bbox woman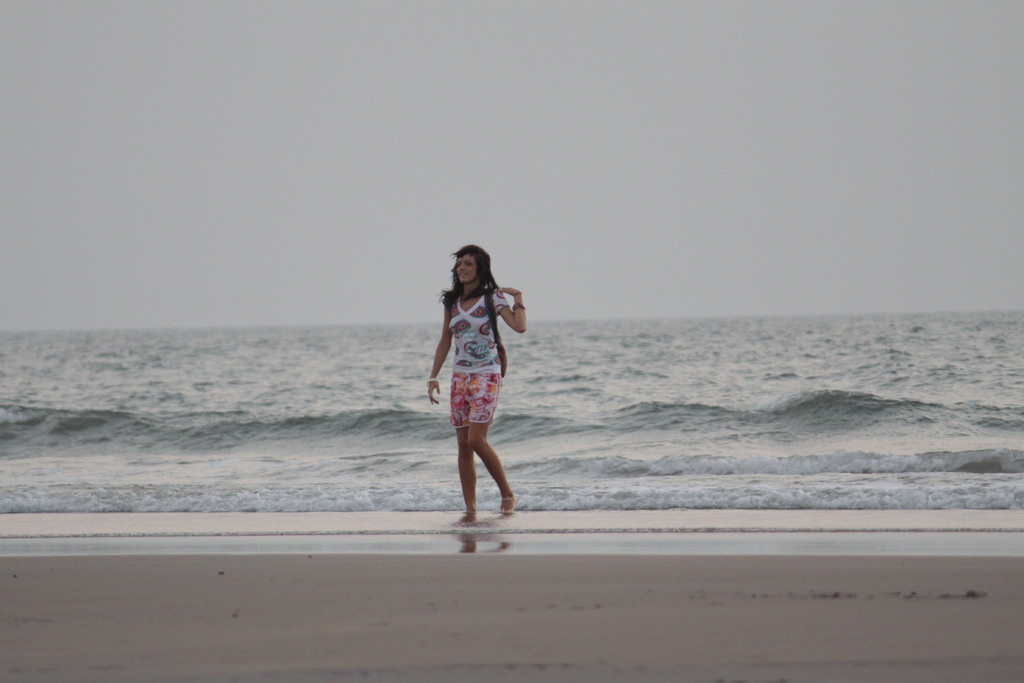
left=429, top=246, right=524, bottom=536
